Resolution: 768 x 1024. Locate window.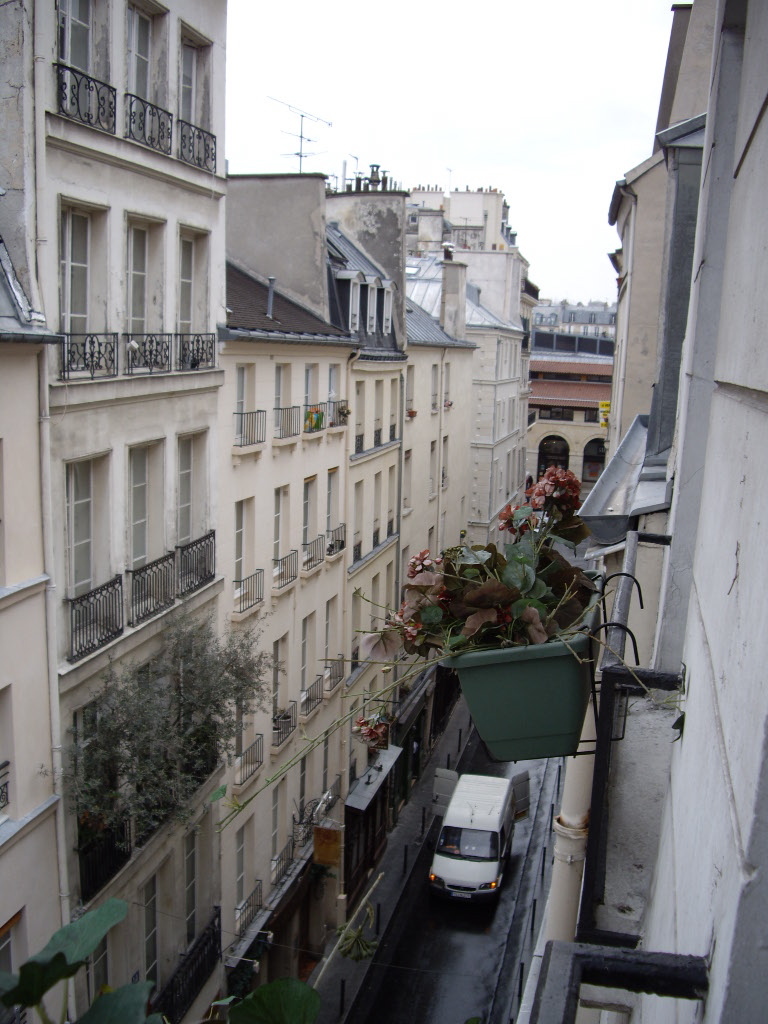
detection(231, 499, 252, 589).
